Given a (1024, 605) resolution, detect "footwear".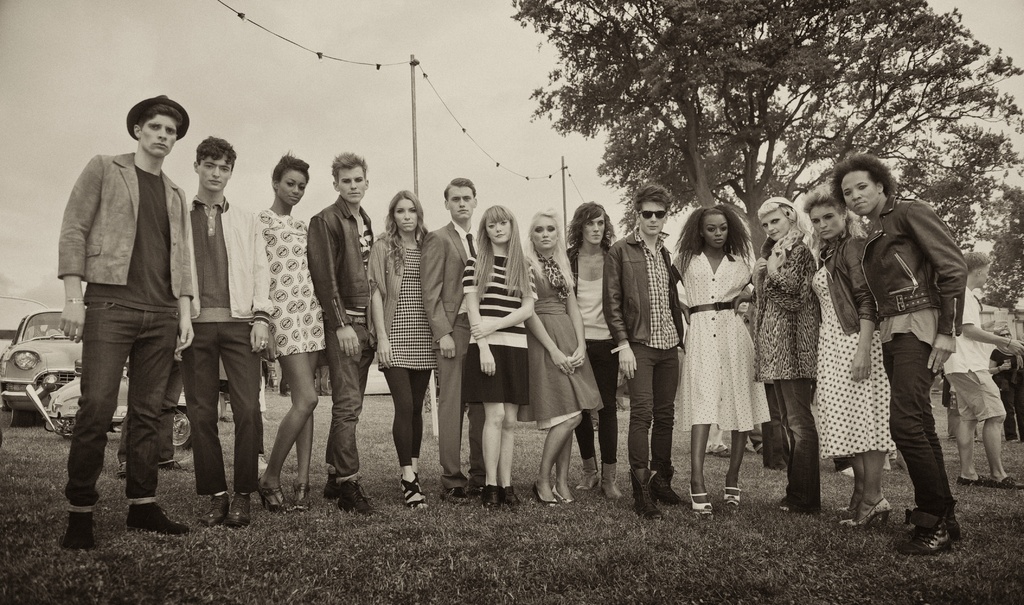
(125, 501, 195, 535).
